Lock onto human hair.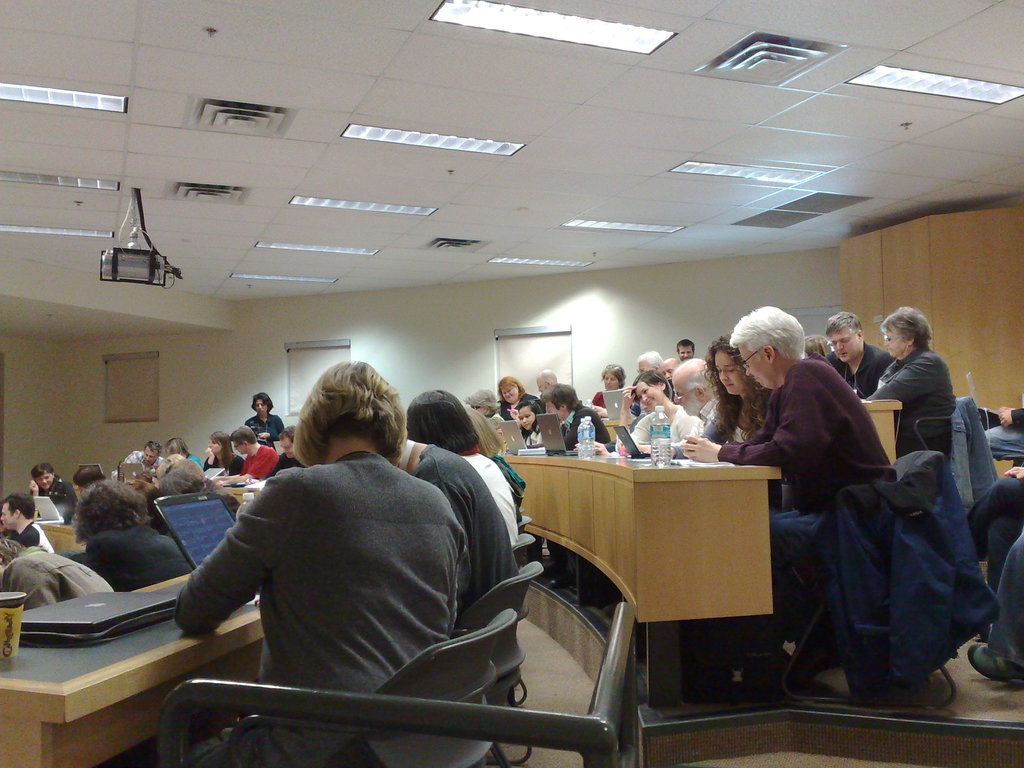
Locked: bbox(277, 426, 294, 442).
